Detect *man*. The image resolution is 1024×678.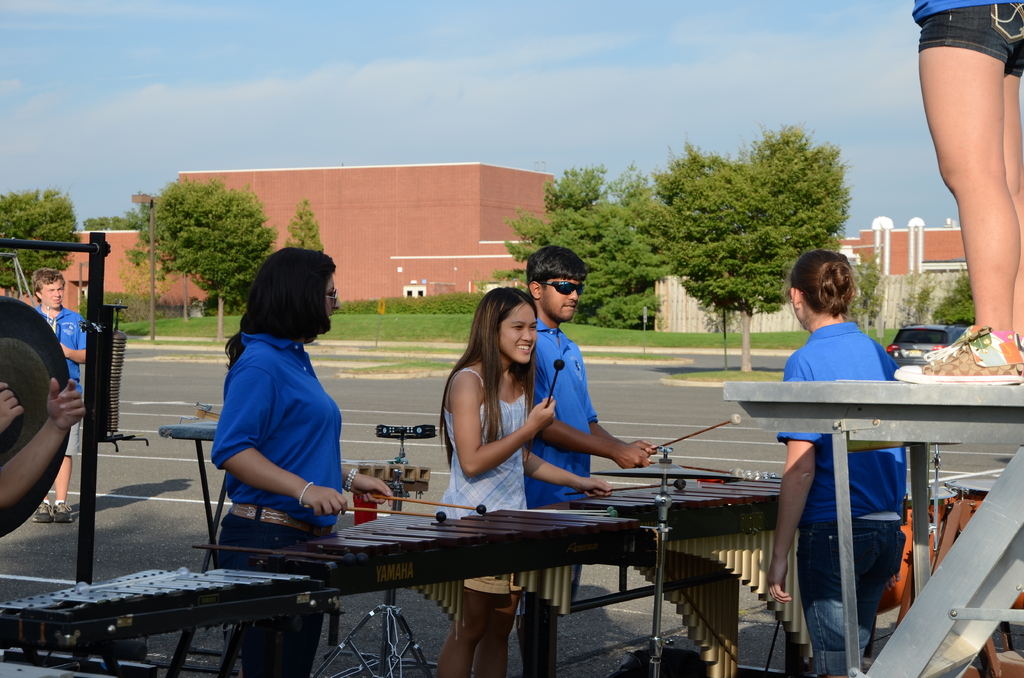
box=[26, 264, 90, 525].
